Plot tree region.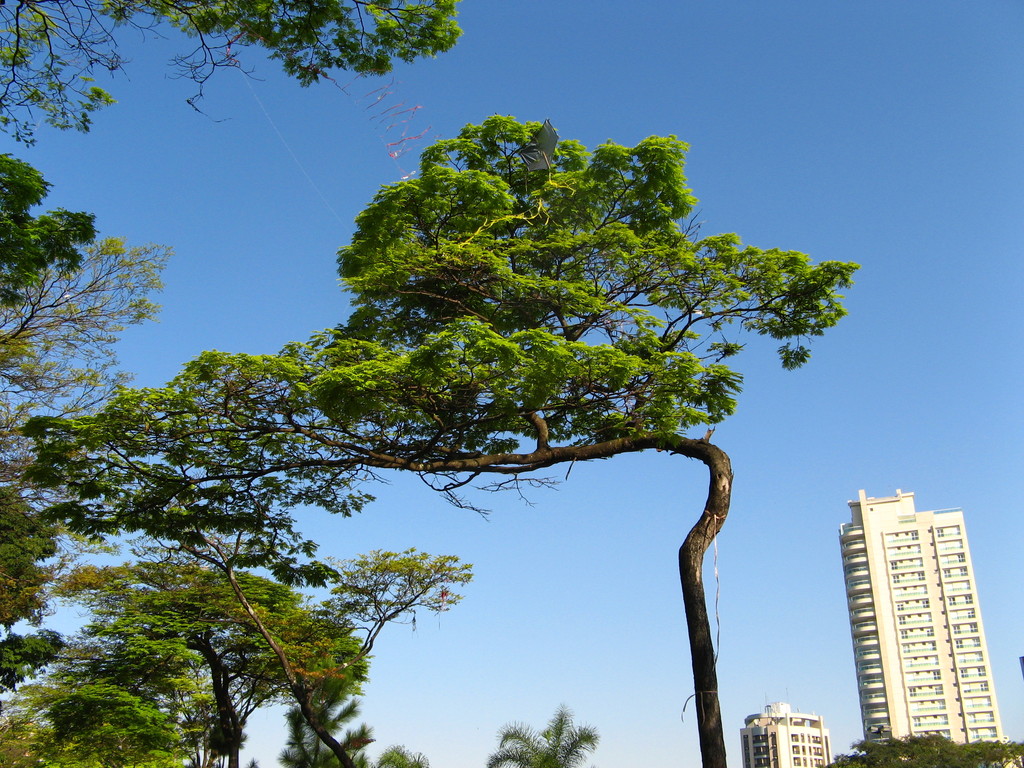
Plotted at {"left": 0, "top": 678, "right": 182, "bottom": 767}.
